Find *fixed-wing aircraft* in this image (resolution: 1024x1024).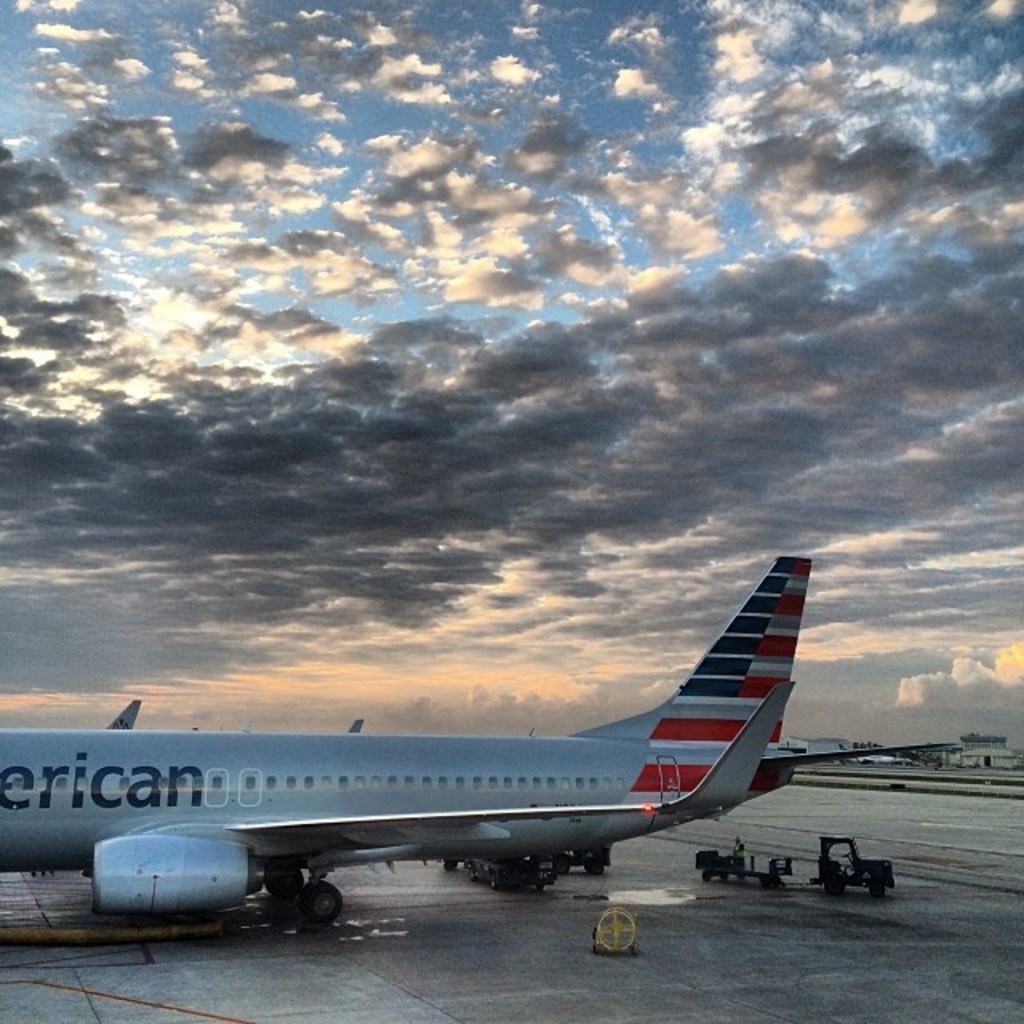
[346,714,366,733].
